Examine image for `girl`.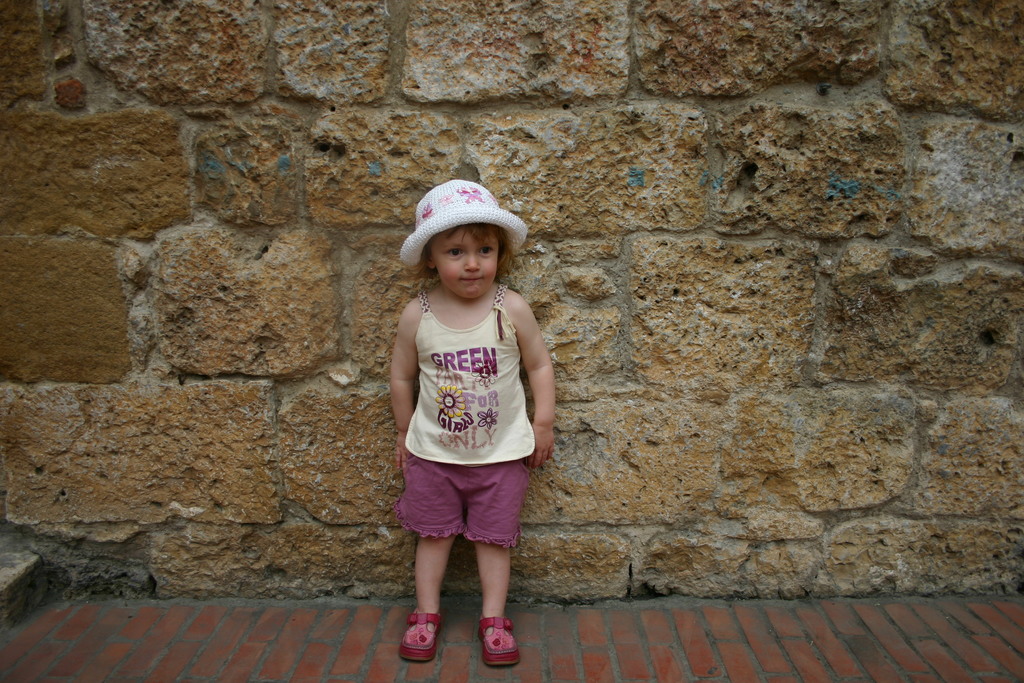
Examination result: left=393, top=181, right=557, bottom=666.
